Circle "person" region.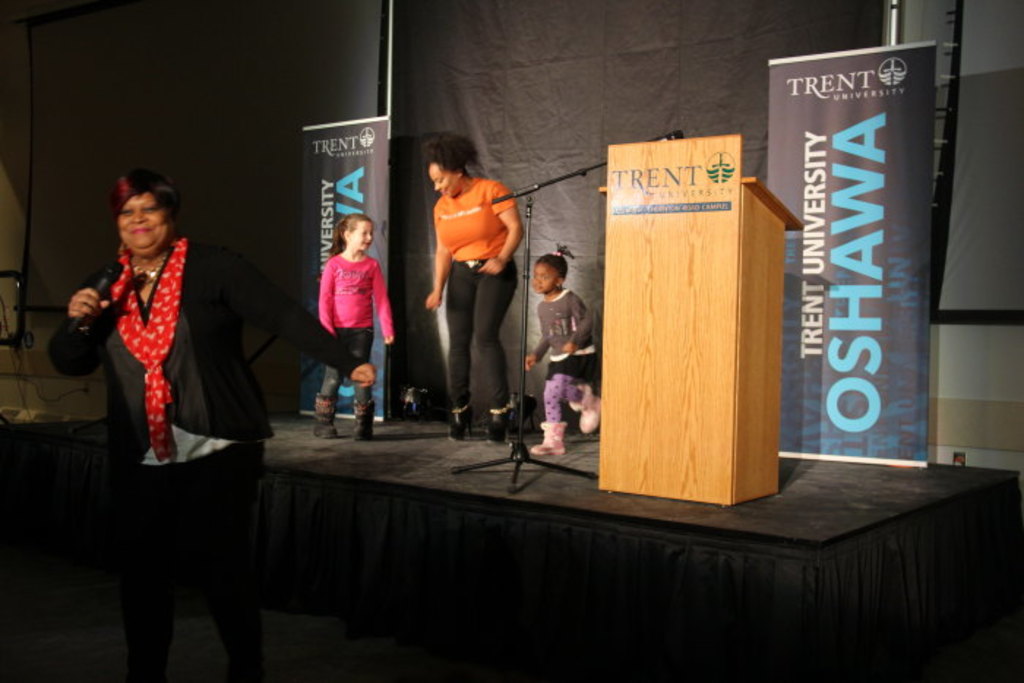
Region: (304,200,377,417).
